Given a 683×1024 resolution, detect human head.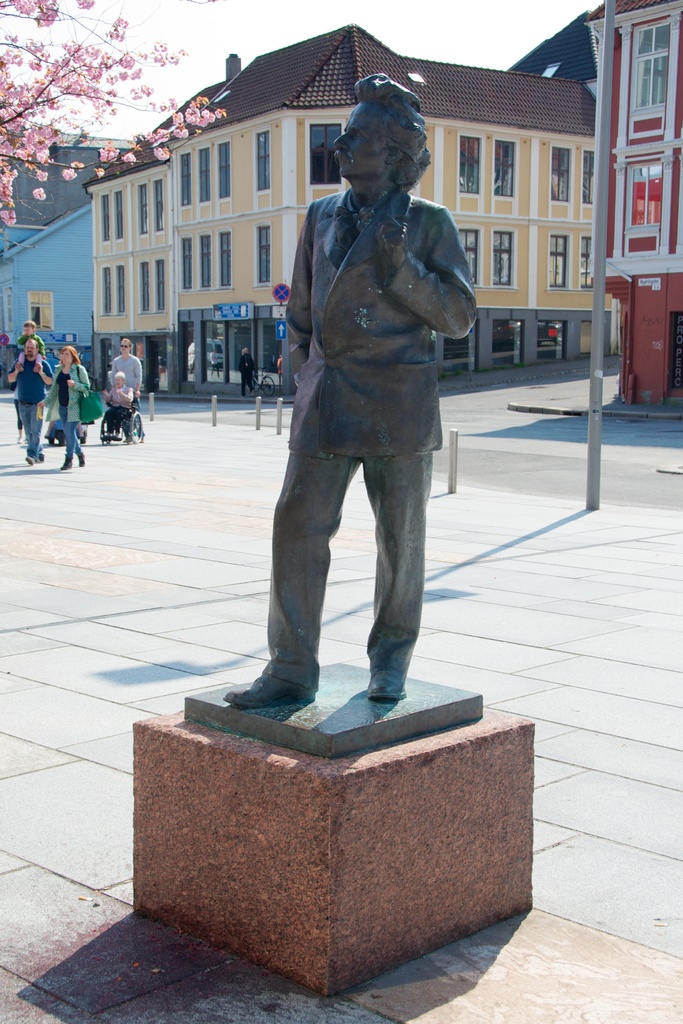
l=120, t=339, r=133, b=352.
